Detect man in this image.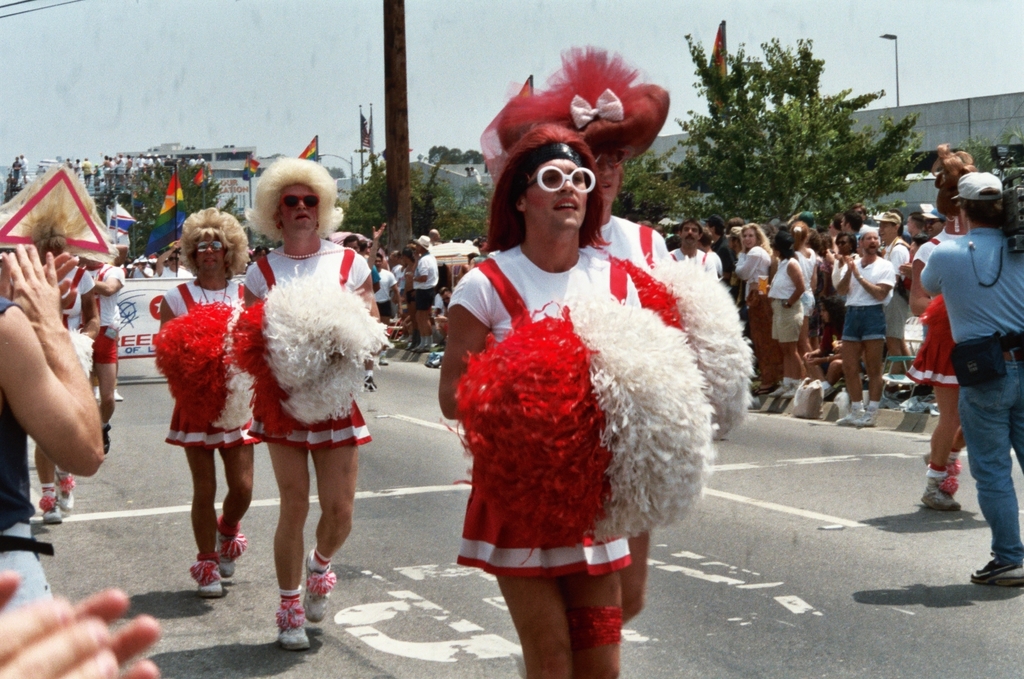
Detection: <bbox>921, 169, 1023, 587</bbox>.
